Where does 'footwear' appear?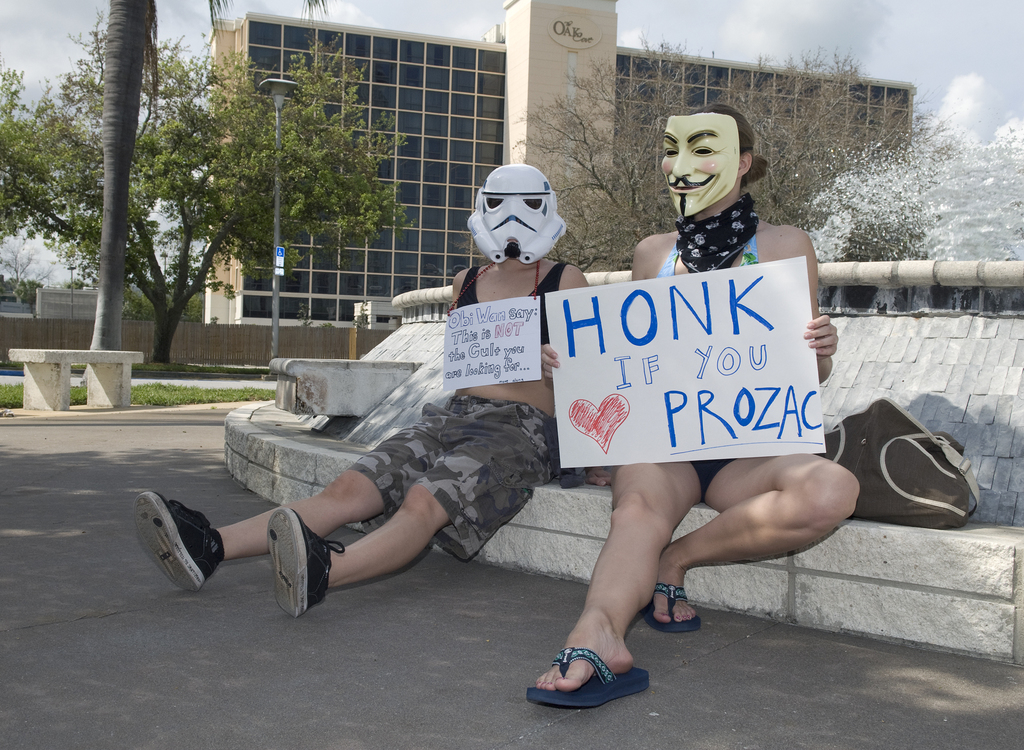
Appears at <box>134,488,223,592</box>.
